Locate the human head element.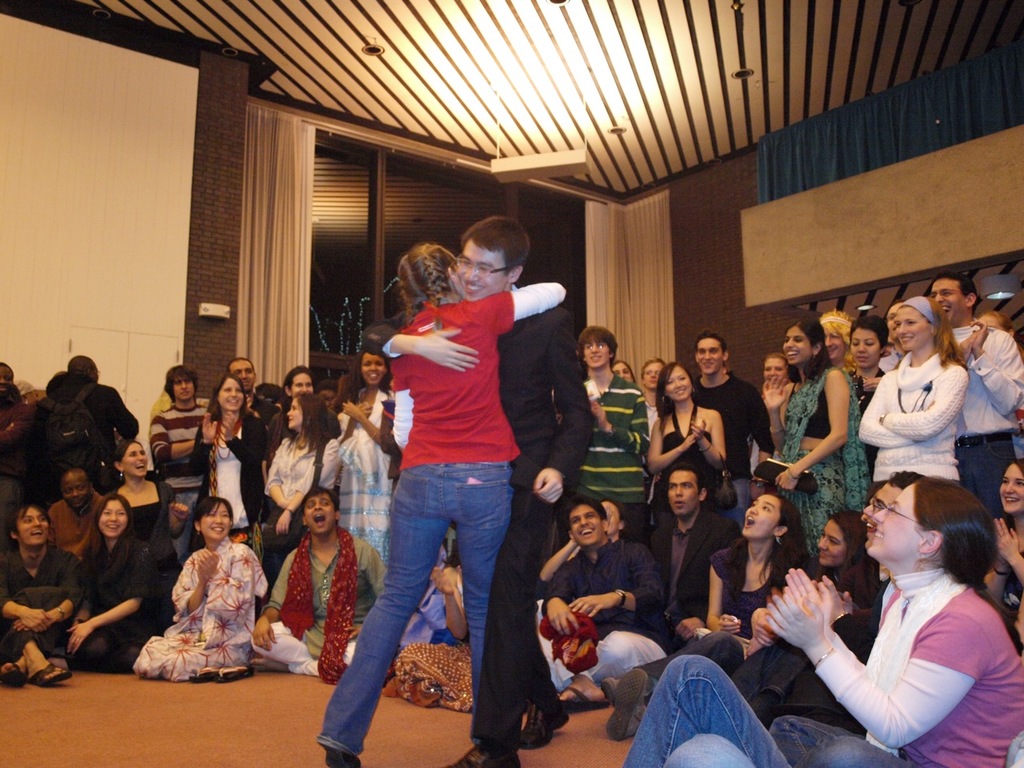
Element bbox: (x1=322, y1=381, x2=339, y2=407).
